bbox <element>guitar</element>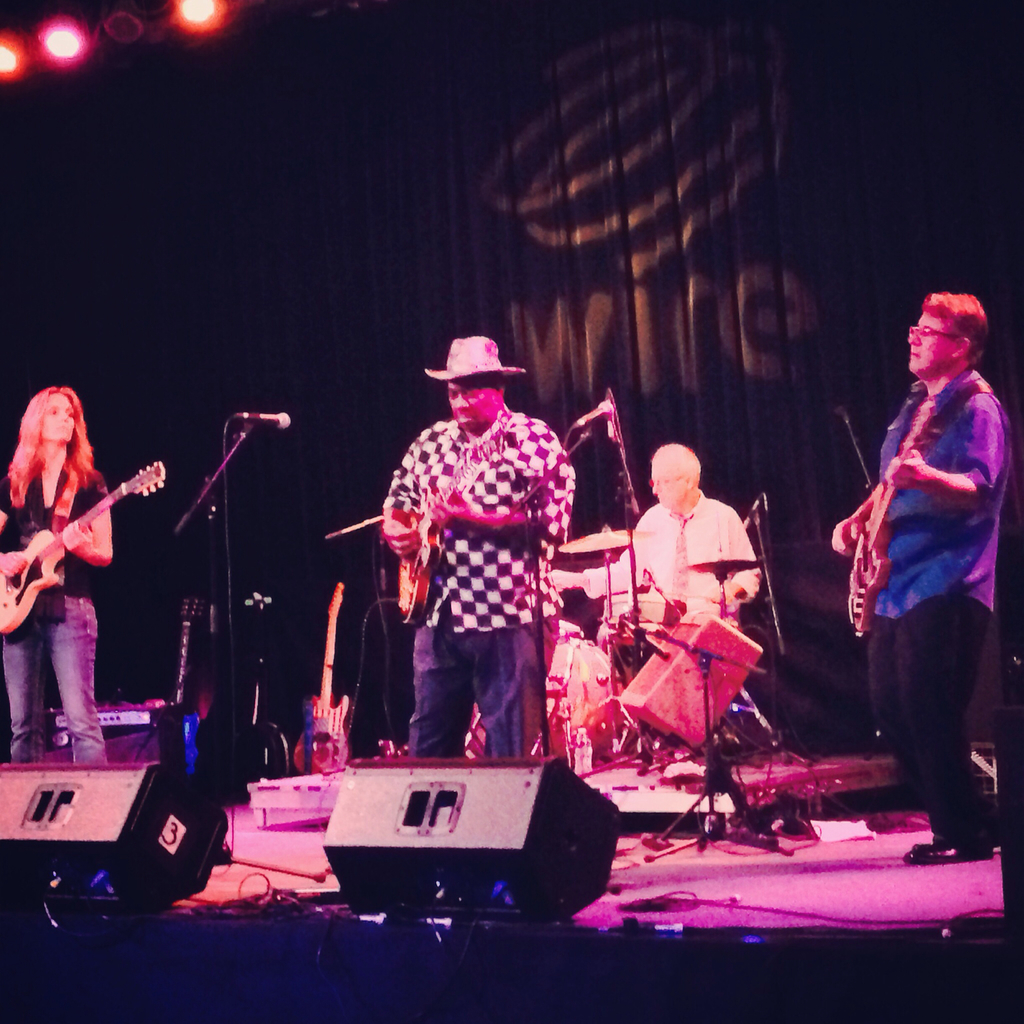
(0,461,164,641)
